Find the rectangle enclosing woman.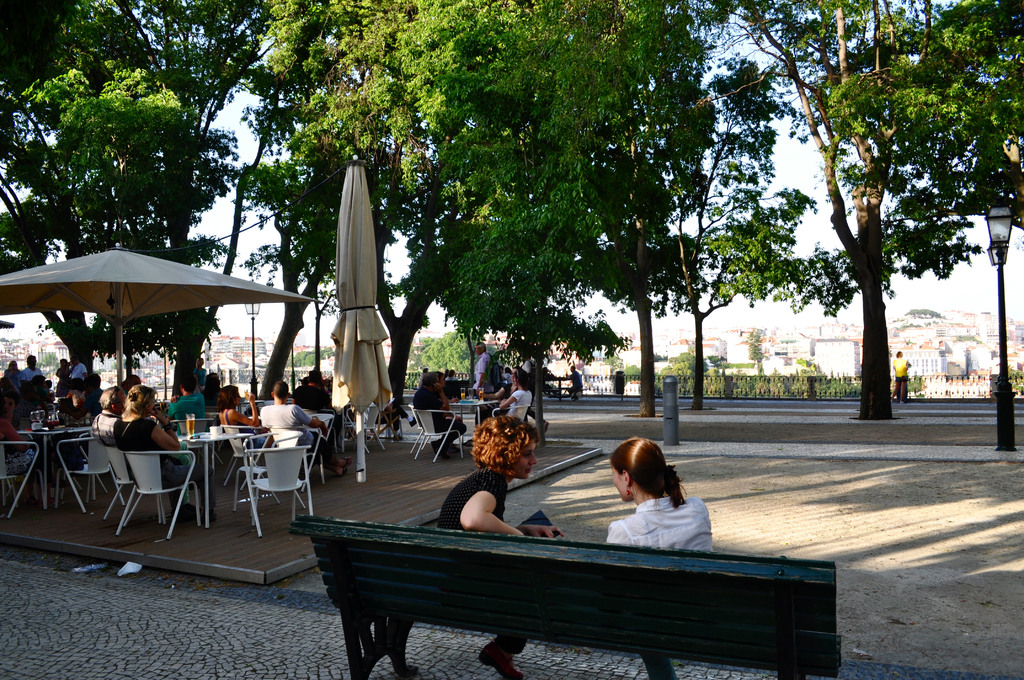
l=111, t=382, r=215, b=522.
